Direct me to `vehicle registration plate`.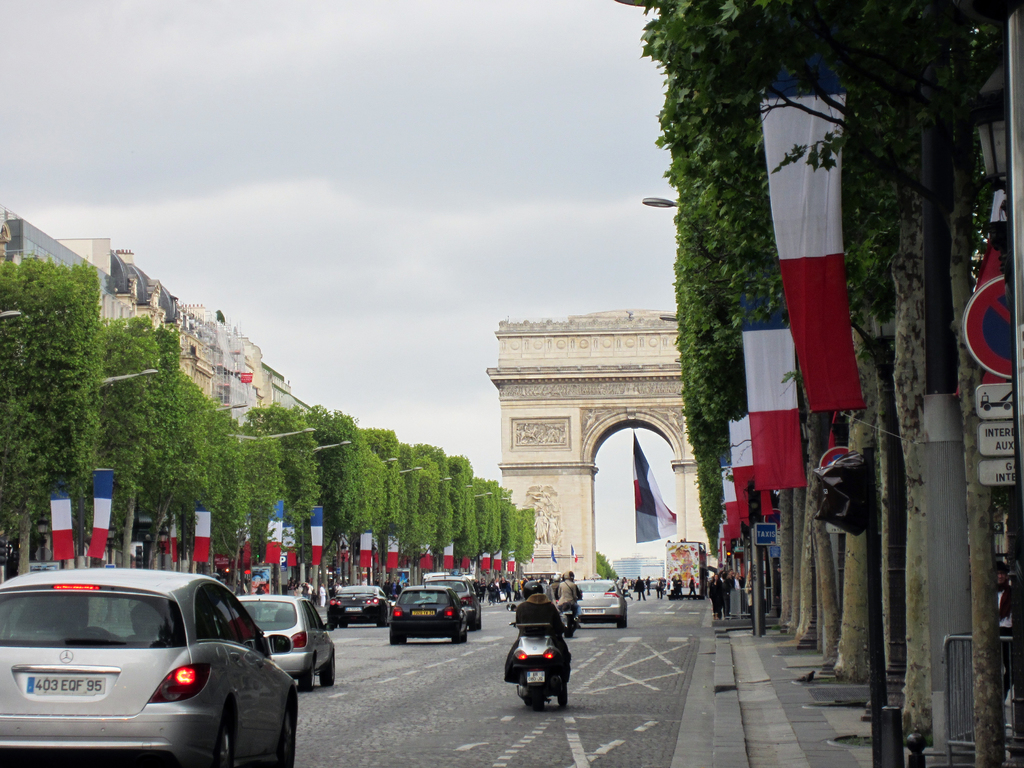
Direction: 412 608 435 615.
